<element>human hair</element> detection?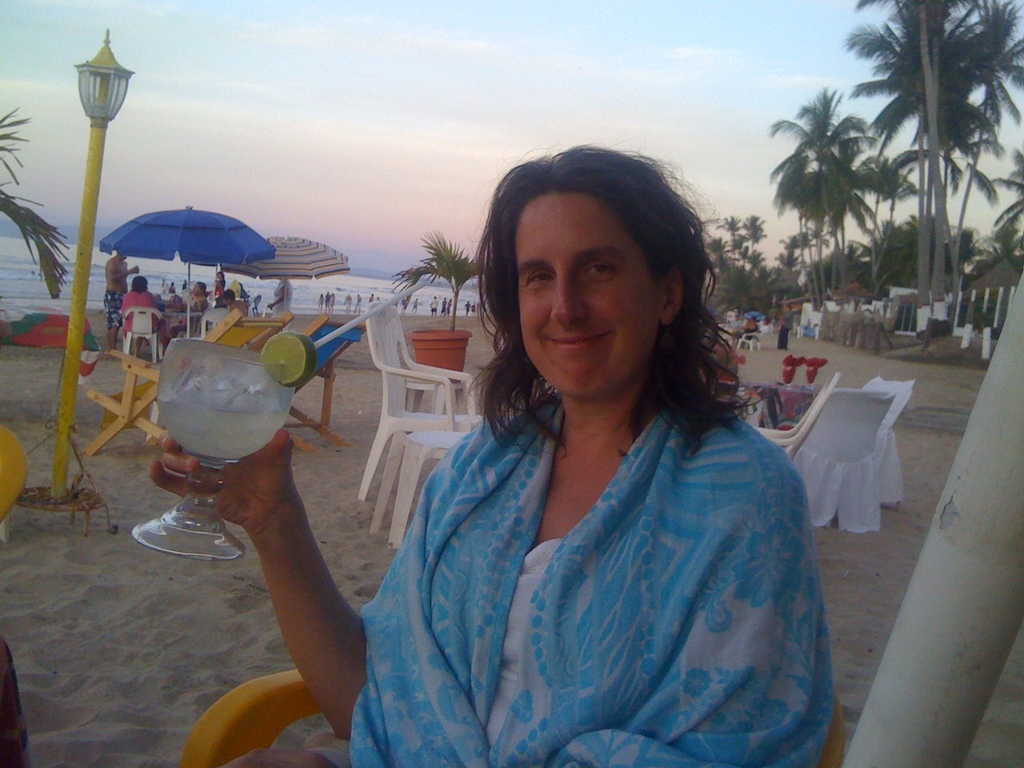
<box>454,145,725,449</box>
